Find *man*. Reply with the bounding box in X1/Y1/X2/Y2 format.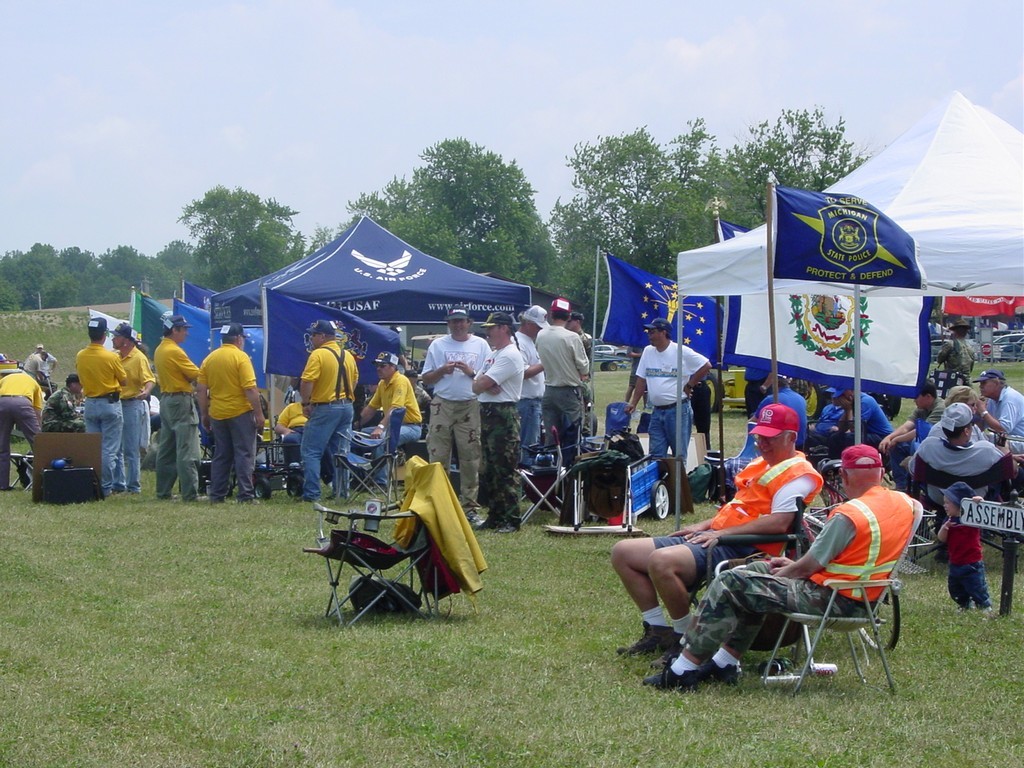
568/309/595/379.
